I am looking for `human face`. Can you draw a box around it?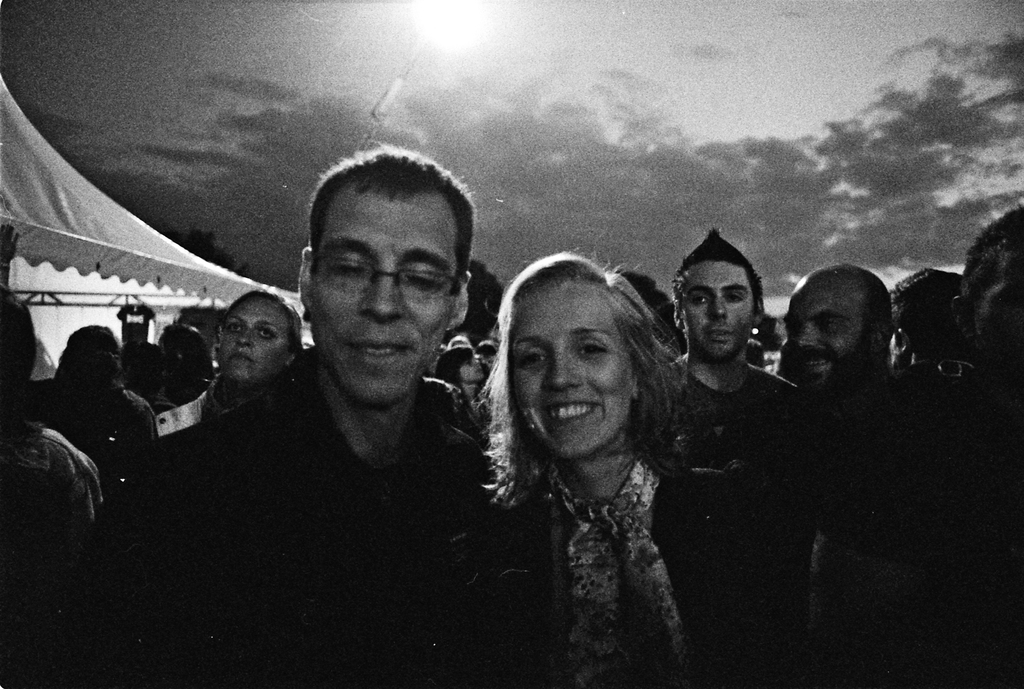
Sure, the bounding box is left=680, top=259, right=750, bottom=357.
